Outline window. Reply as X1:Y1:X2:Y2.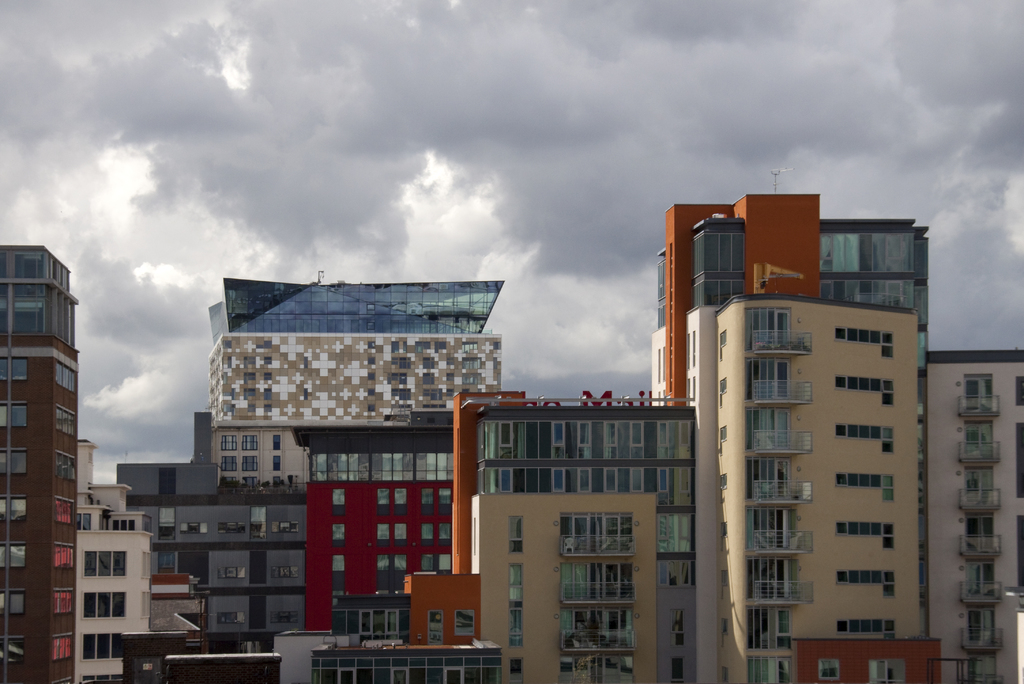
51:590:74:610.
